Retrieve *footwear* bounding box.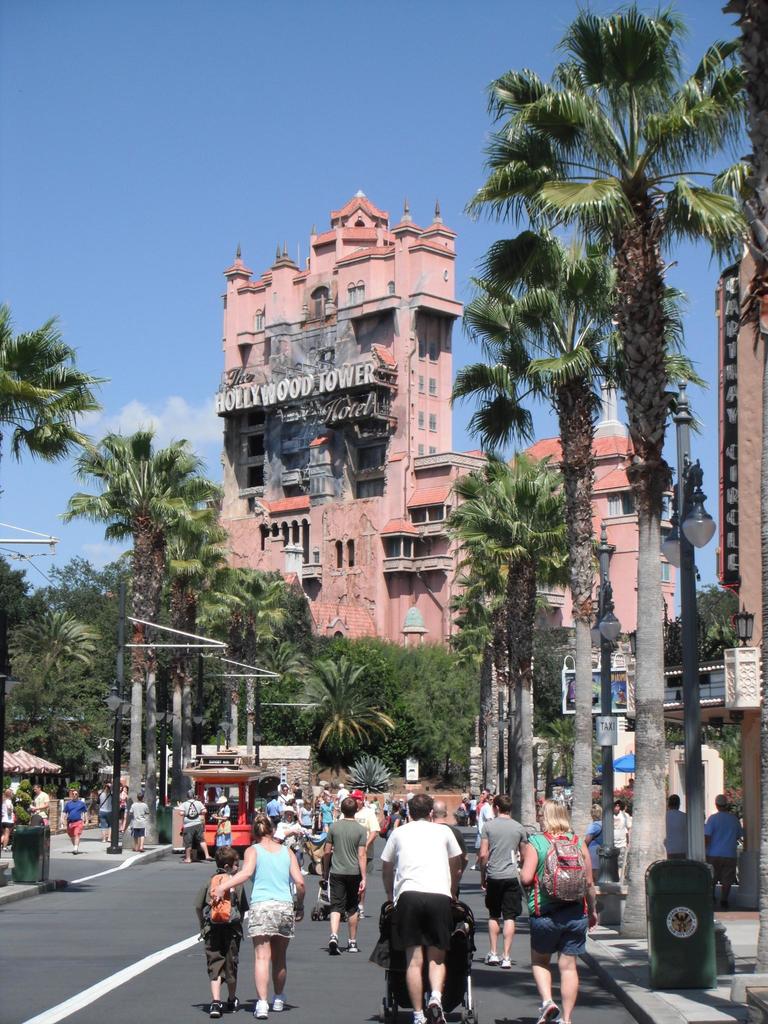
Bounding box: Rect(248, 993, 273, 1023).
